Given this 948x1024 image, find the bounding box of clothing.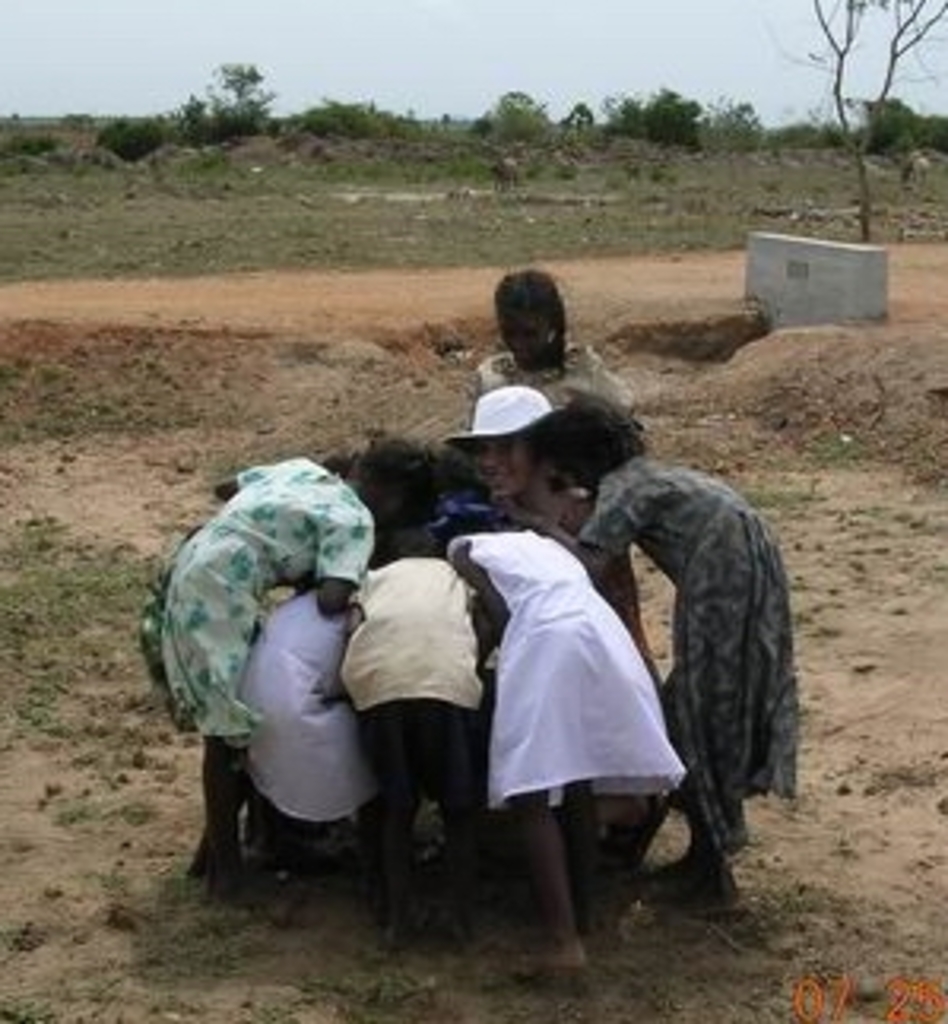
<region>333, 558, 488, 799</region>.
